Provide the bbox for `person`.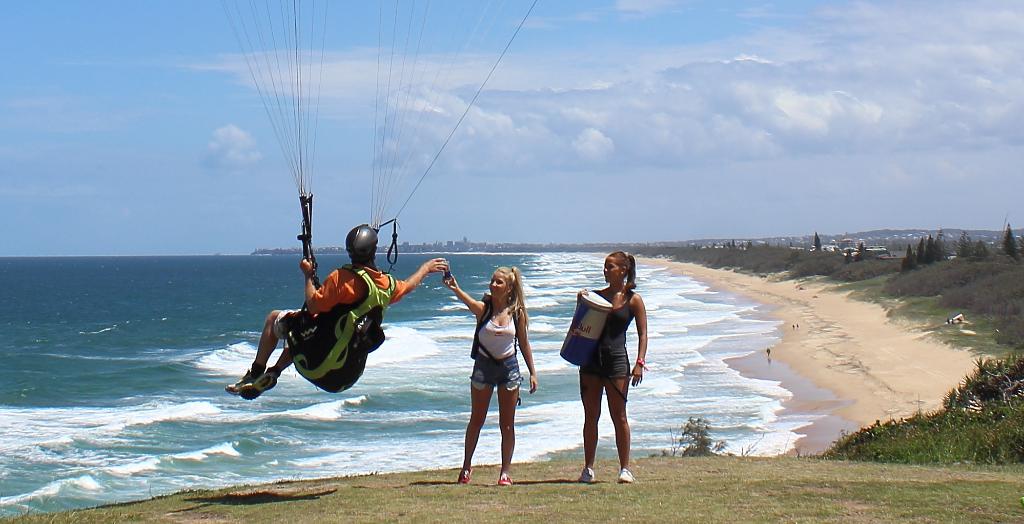
<box>440,265,538,488</box>.
